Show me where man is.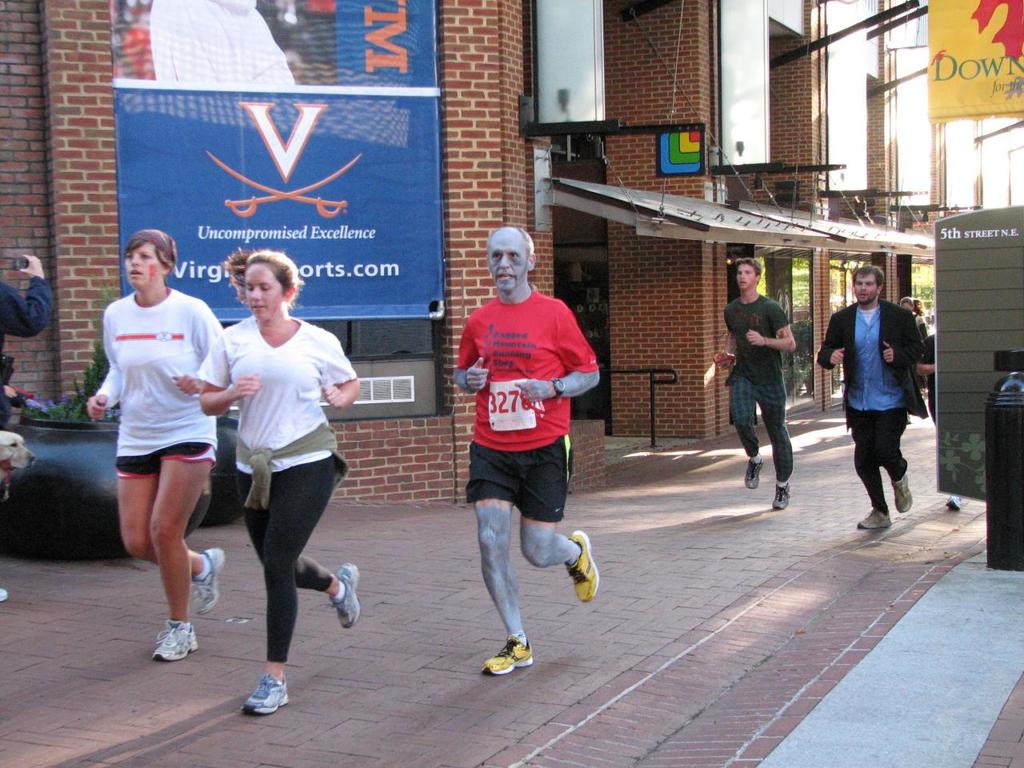
man is at <region>443, 235, 602, 682</region>.
